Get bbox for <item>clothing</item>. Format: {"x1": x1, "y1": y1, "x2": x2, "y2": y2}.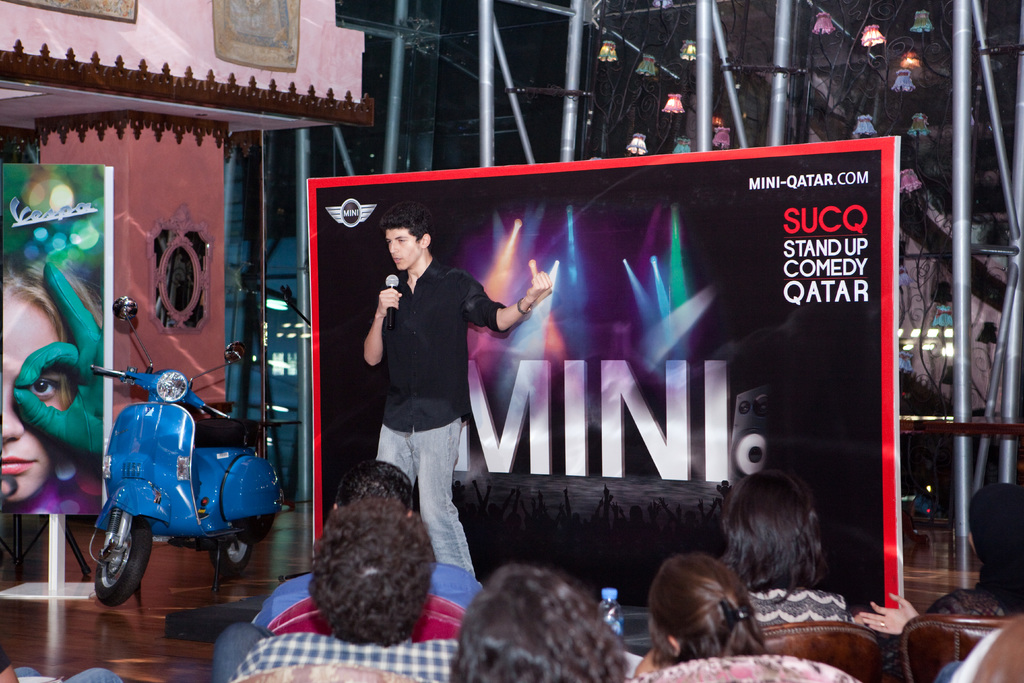
{"x1": 274, "y1": 580, "x2": 492, "y2": 641}.
